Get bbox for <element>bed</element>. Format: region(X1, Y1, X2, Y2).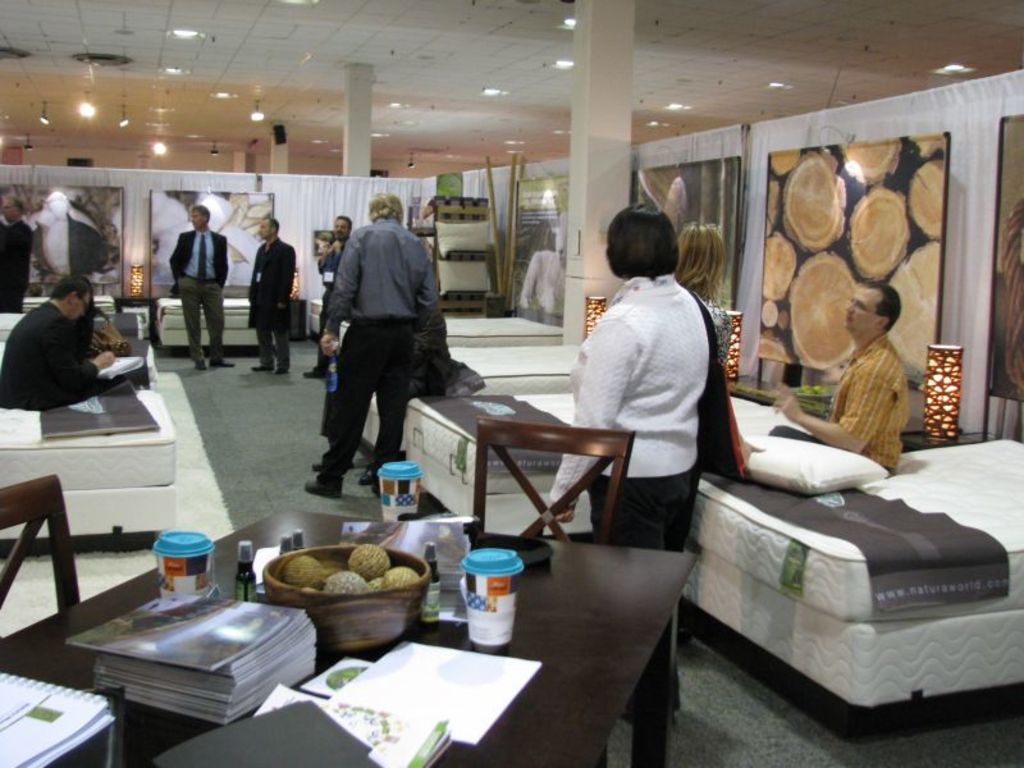
region(1, 334, 160, 389).
